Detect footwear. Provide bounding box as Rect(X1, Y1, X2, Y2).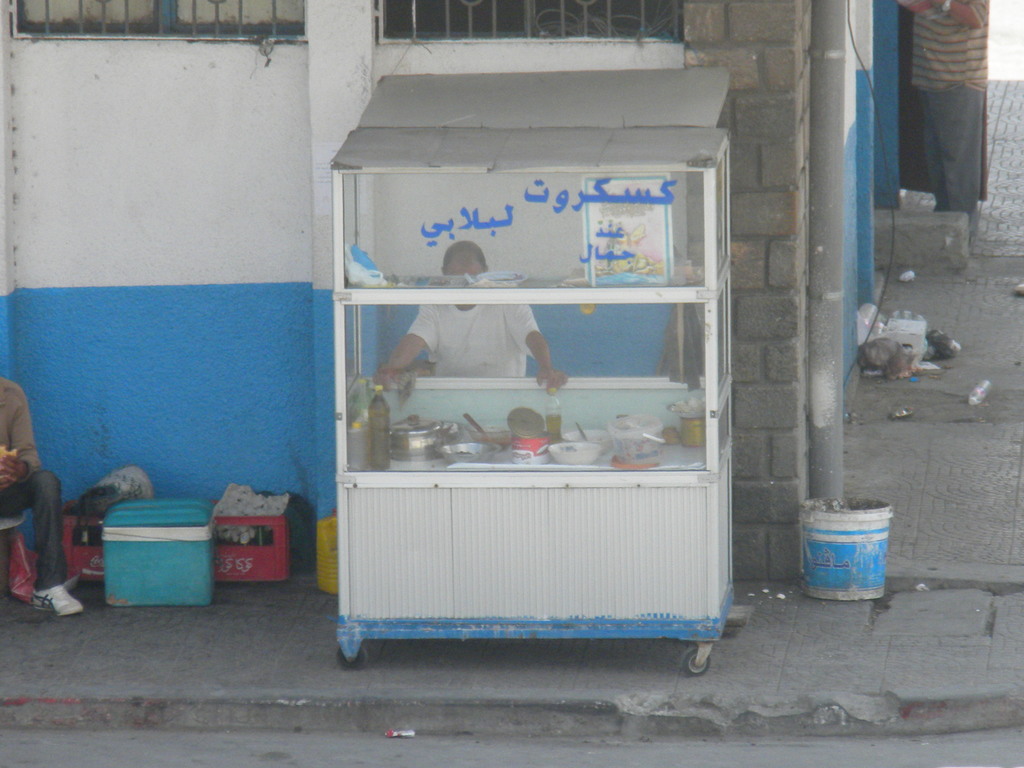
Rect(28, 583, 83, 615).
